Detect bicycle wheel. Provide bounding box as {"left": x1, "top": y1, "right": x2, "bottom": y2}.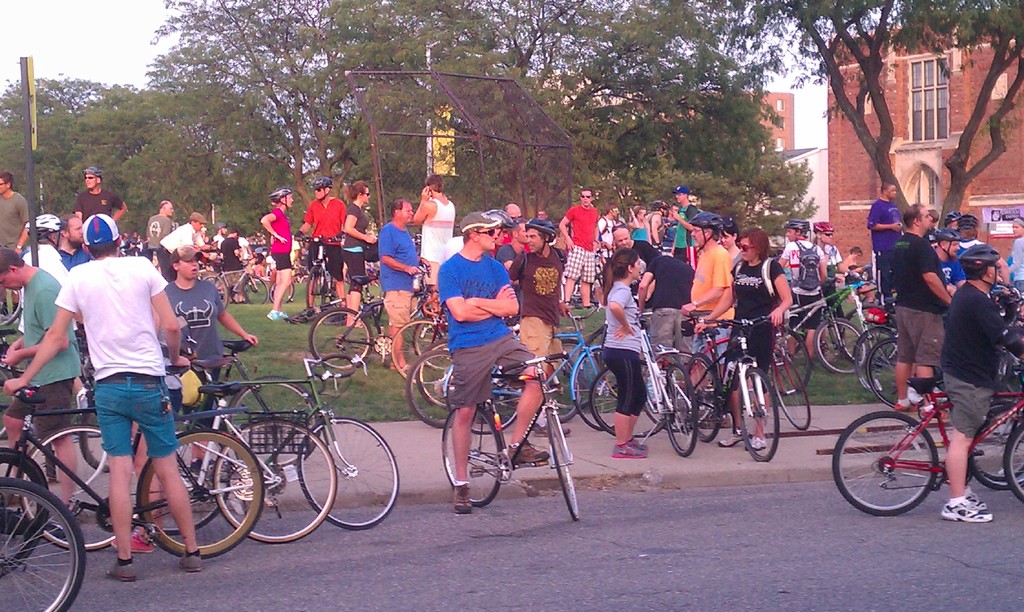
{"left": 304, "top": 268, "right": 323, "bottom": 307}.
